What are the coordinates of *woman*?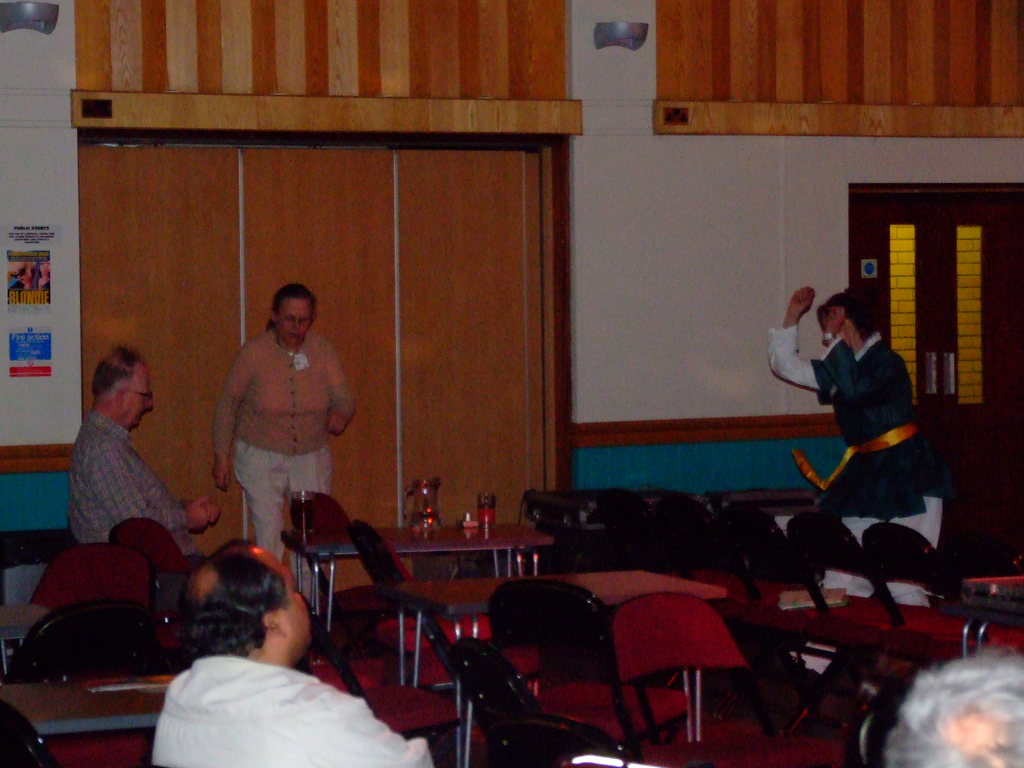
215 284 355 611.
